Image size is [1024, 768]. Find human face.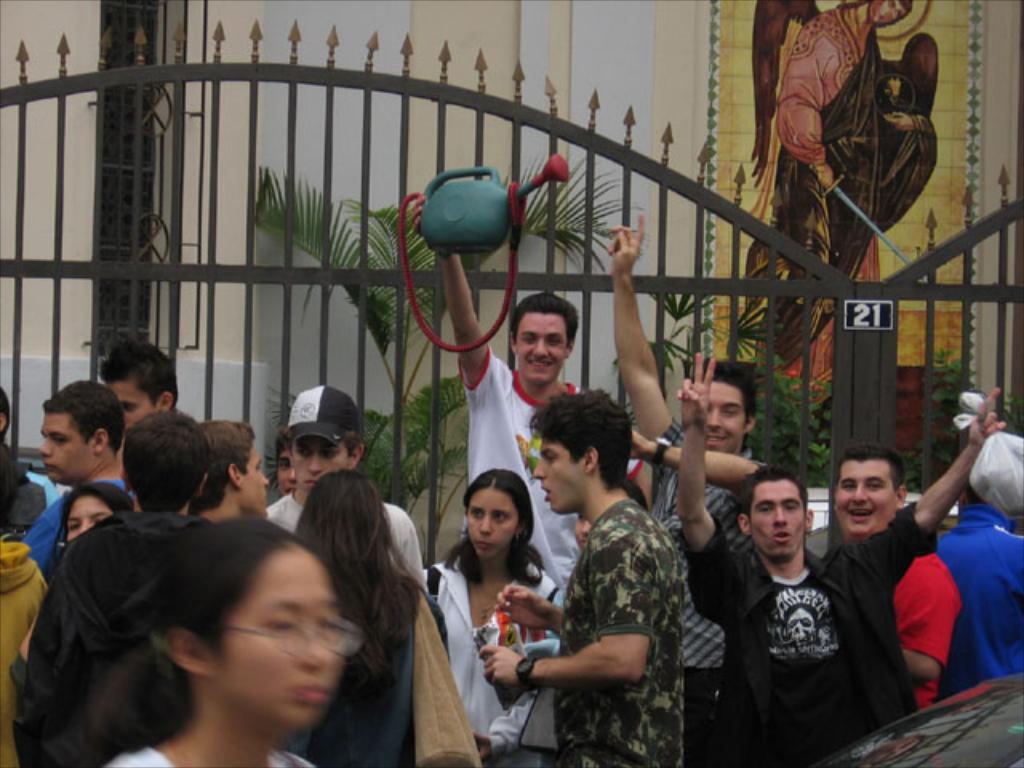
BBox(466, 491, 517, 560).
